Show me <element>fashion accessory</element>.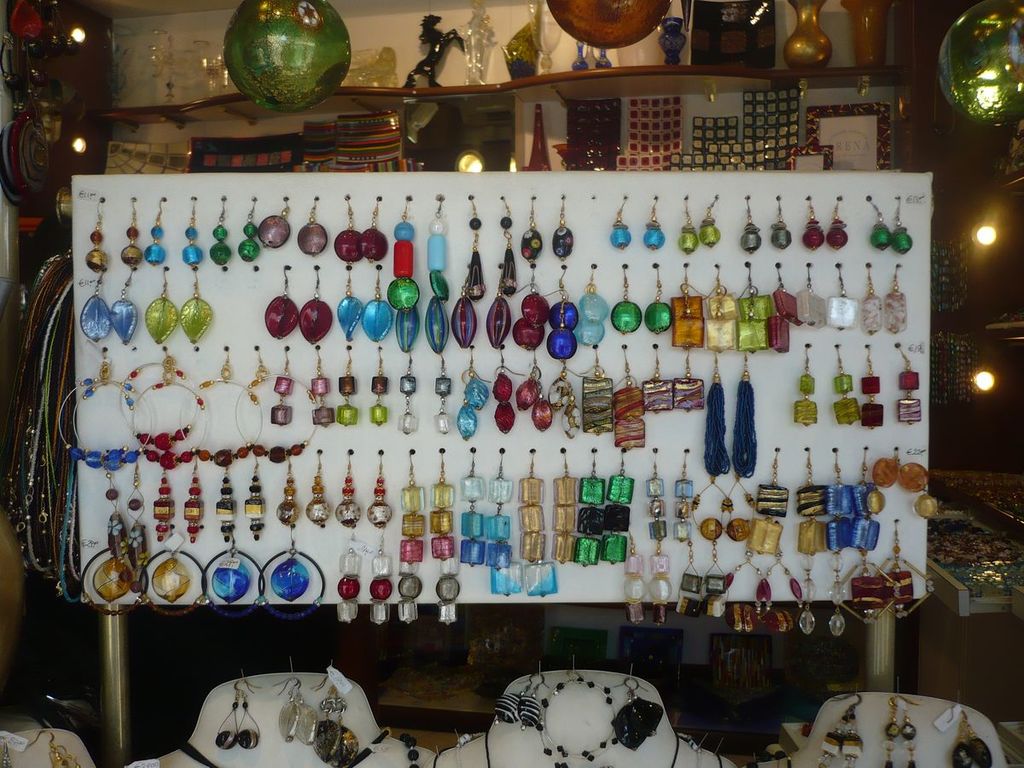
<element>fashion accessory</element> is here: BBox(512, 198, 548, 344).
